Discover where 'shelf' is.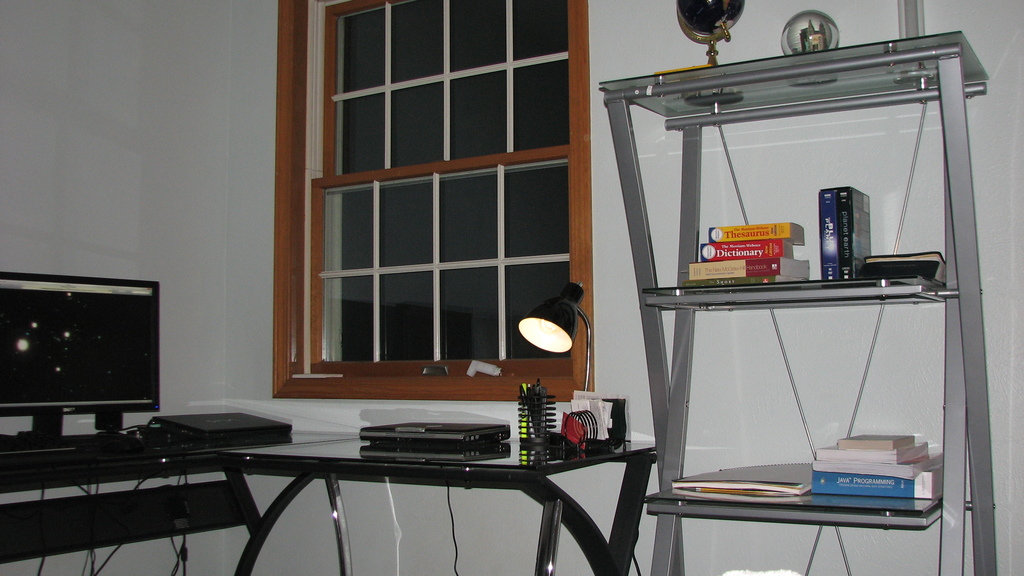
Discovered at left=593, top=30, right=1002, bottom=575.
